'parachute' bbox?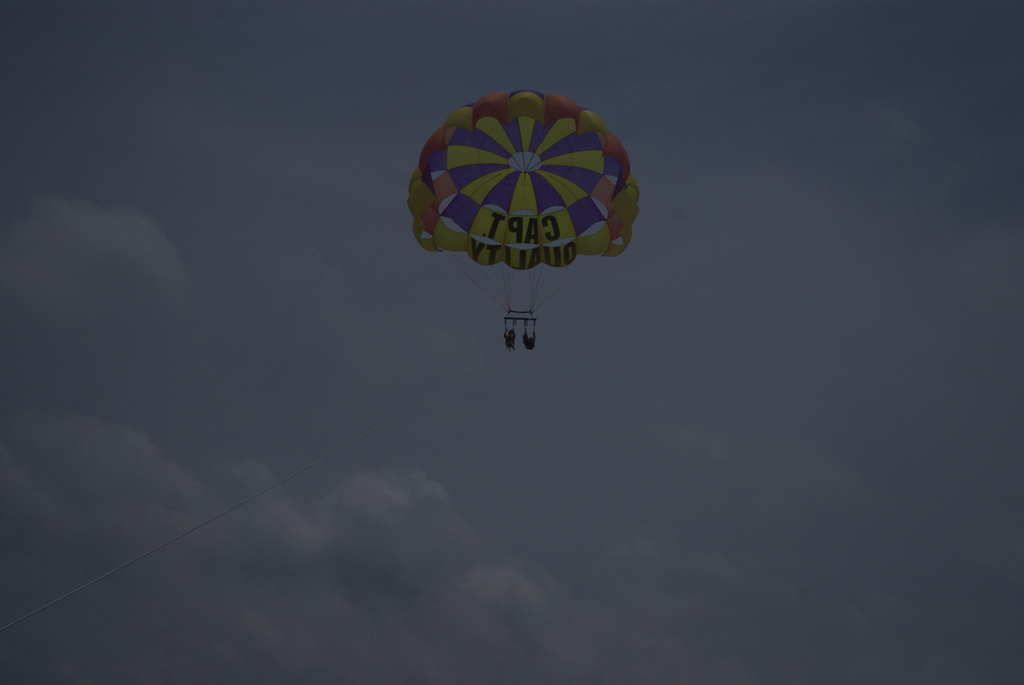
(left=406, top=89, right=636, bottom=320)
